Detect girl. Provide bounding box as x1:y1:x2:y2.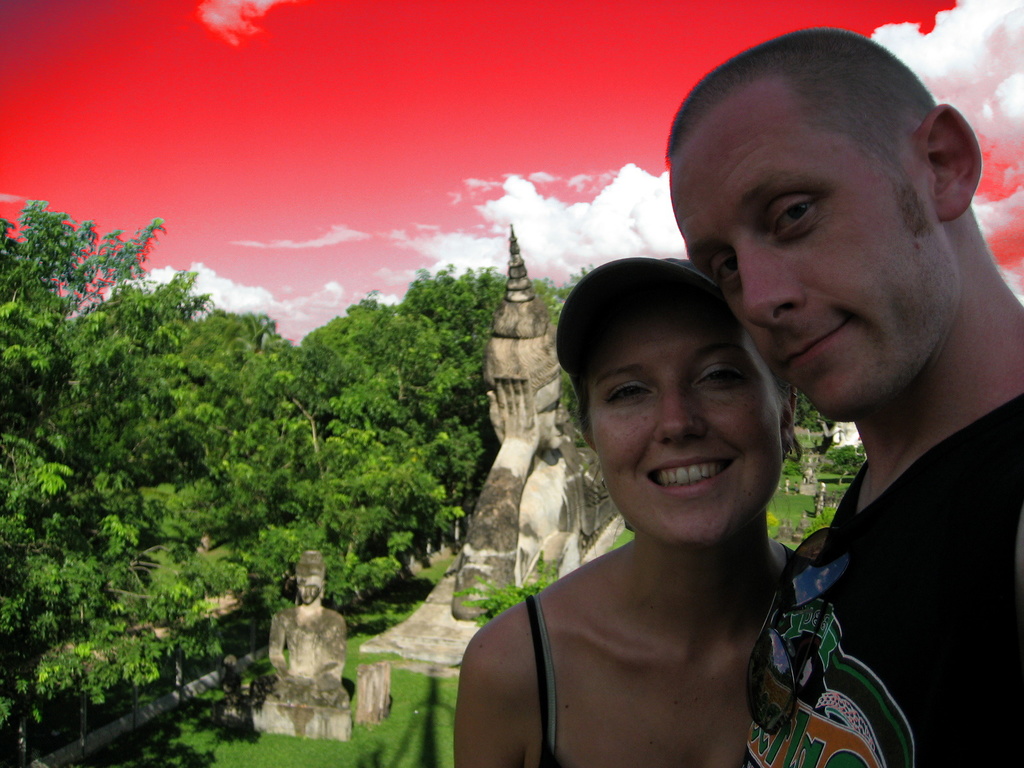
451:252:797:767.
